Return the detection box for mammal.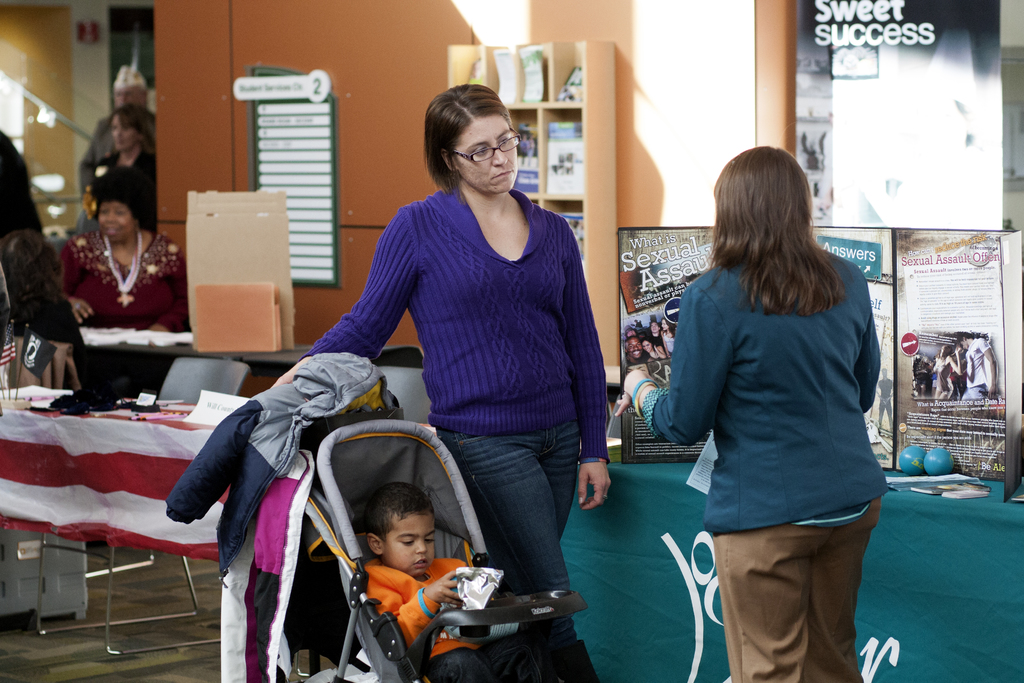
622,336,643,366.
